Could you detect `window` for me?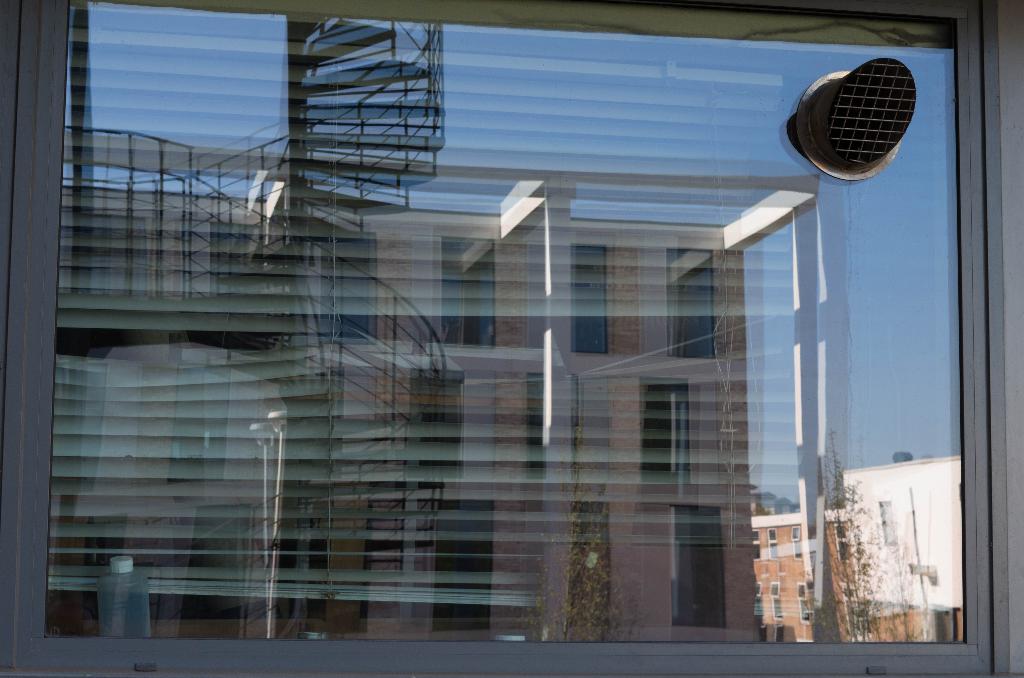
Detection result: [573, 245, 611, 353].
